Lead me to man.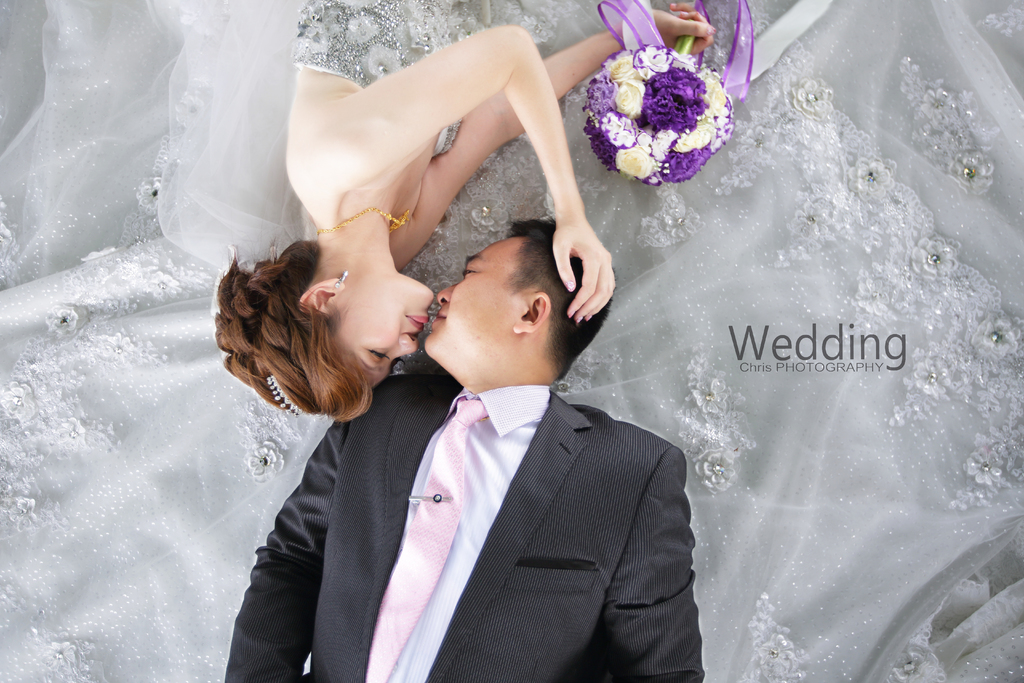
Lead to BBox(221, 212, 704, 682).
